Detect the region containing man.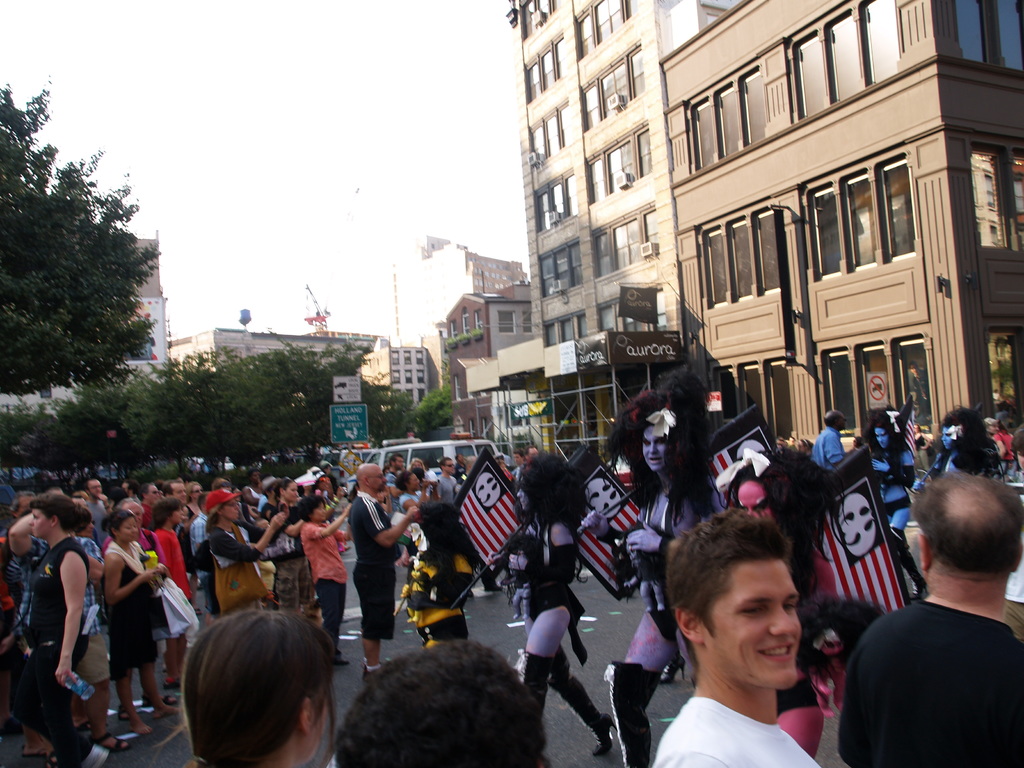
{"x1": 381, "y1": 452, "x2": 404, "y2": 550}.
